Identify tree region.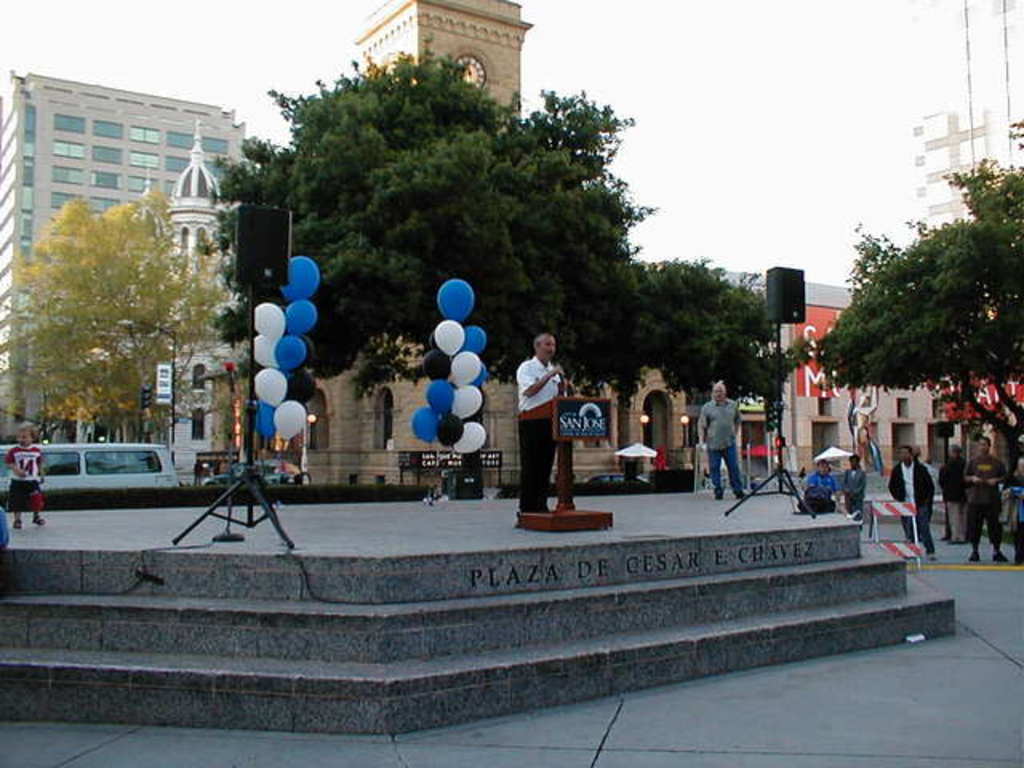
Region: [0, 174, 230, 442].
